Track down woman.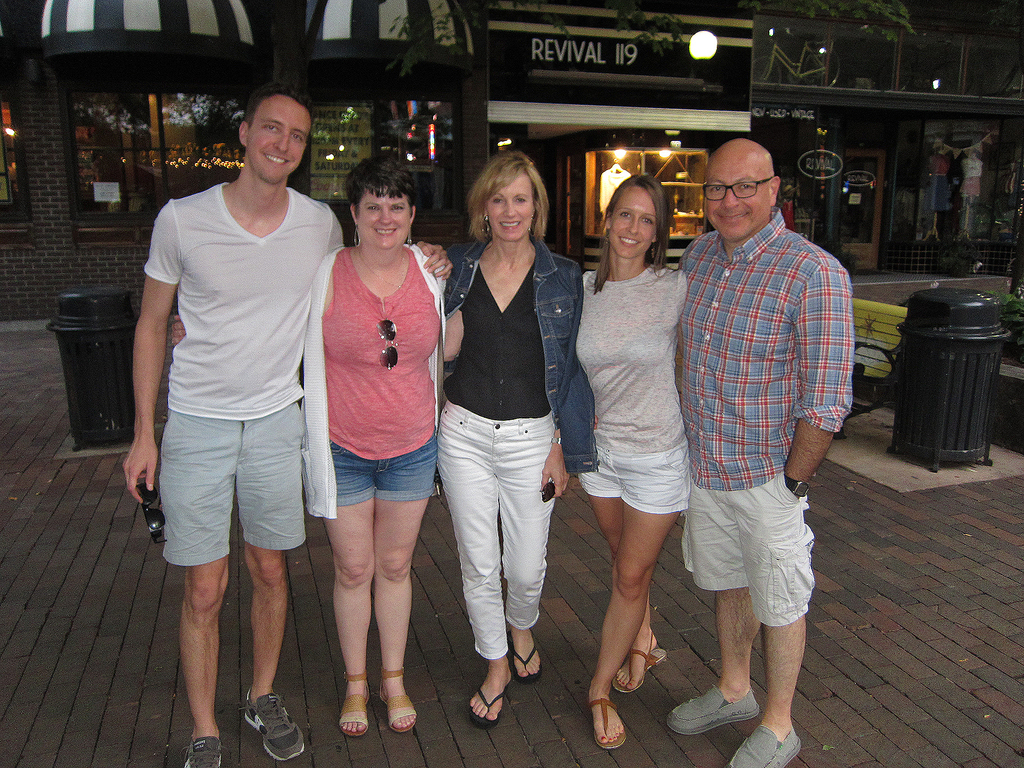
Tracked to 165 150 453 743.
